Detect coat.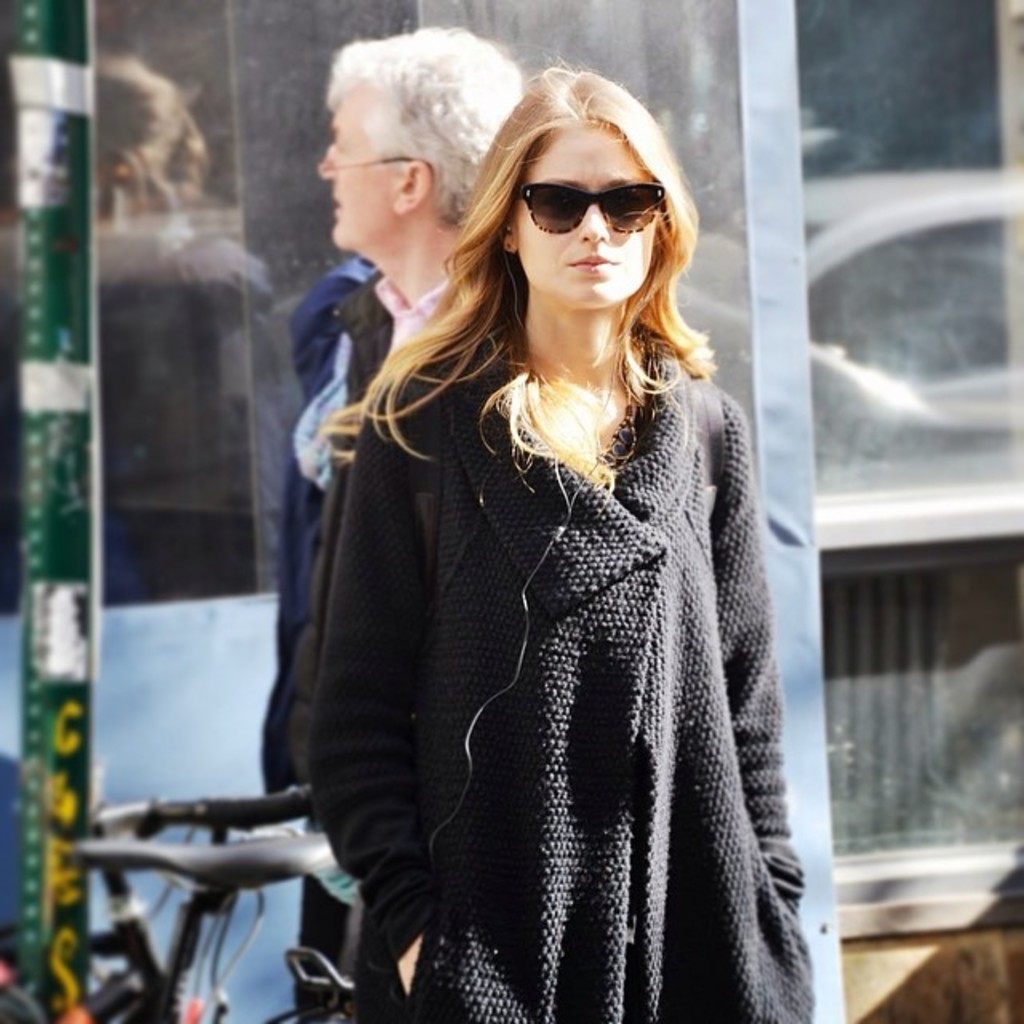
Detected at x1=318 y1=184 x2=811 y2=1018.
